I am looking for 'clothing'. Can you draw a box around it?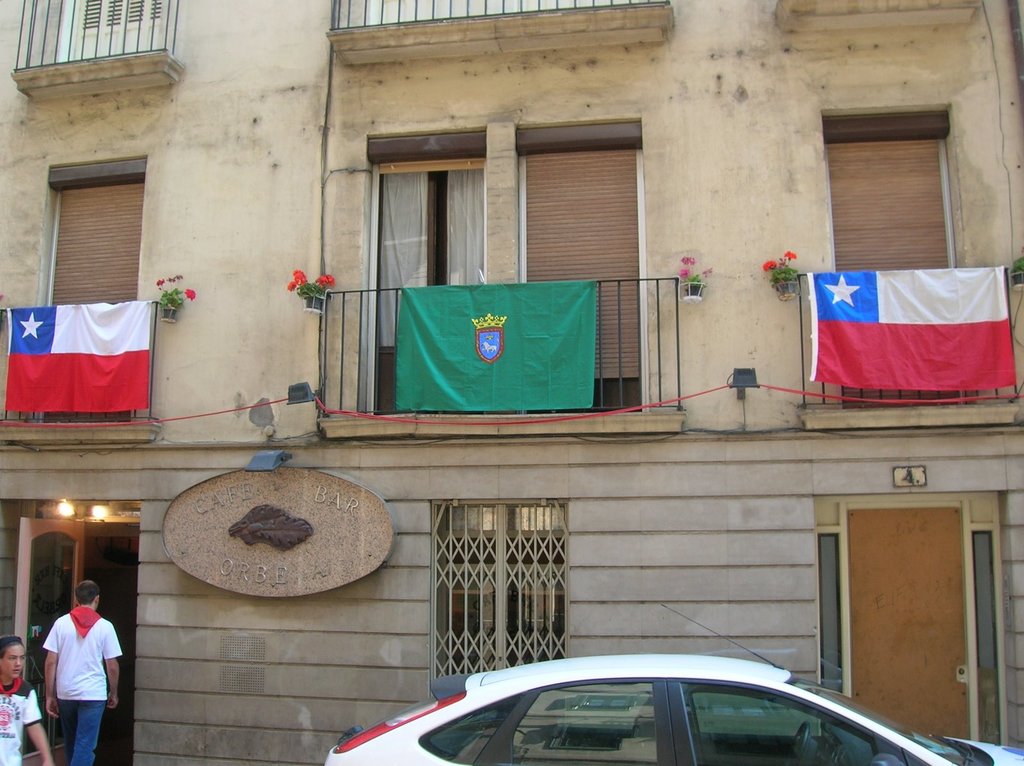
Sure, the bounding box is <box>0,303,164,408</box>.
